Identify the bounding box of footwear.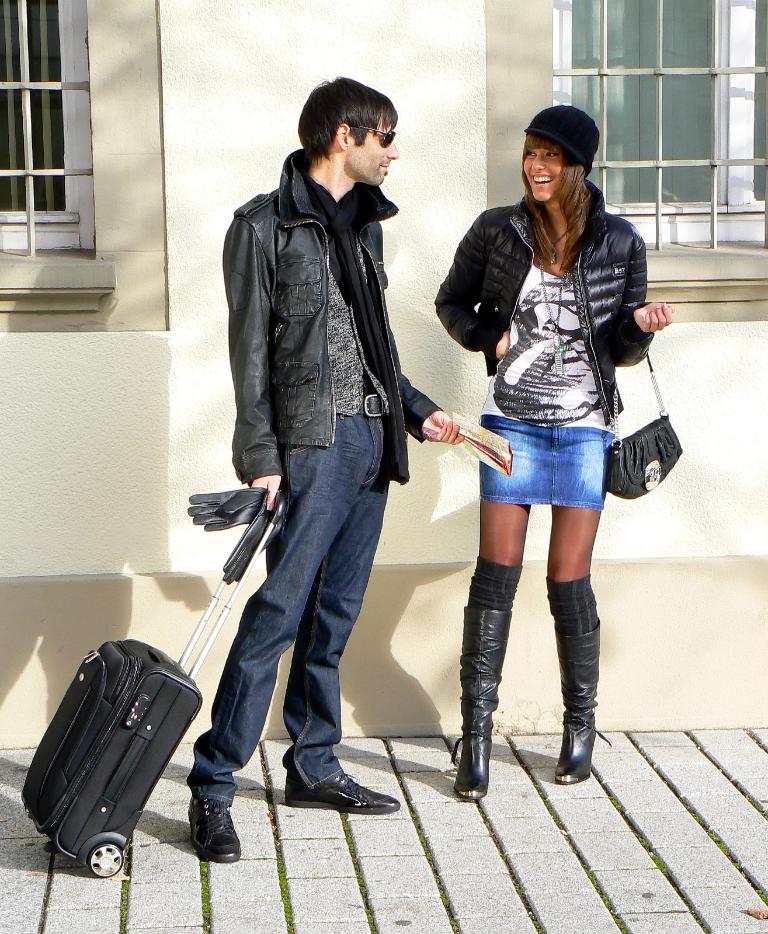
box(448, 559, 623, 799).
